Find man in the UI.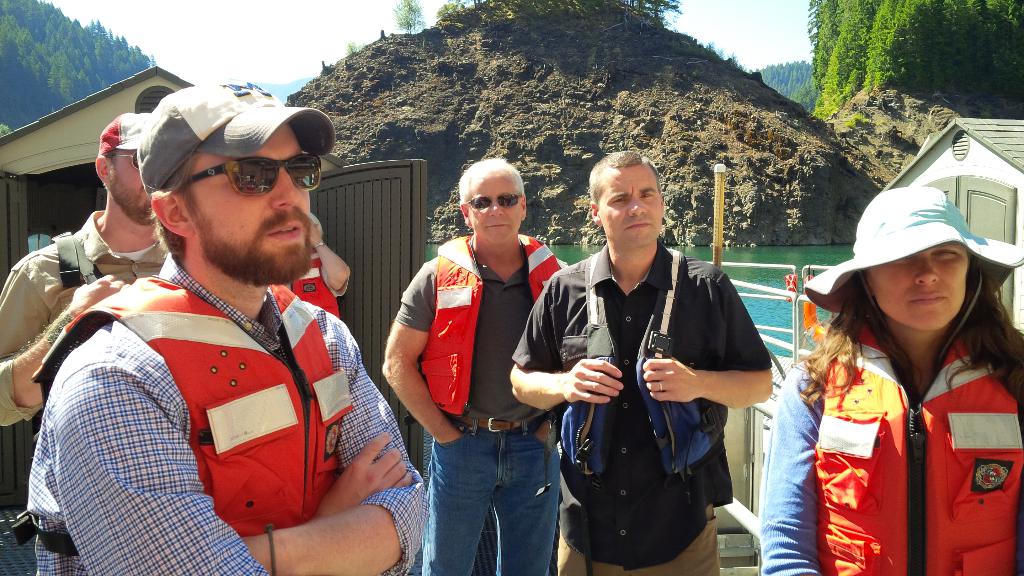
UI element at [left=281, top=212, right=352, bottom=319].
